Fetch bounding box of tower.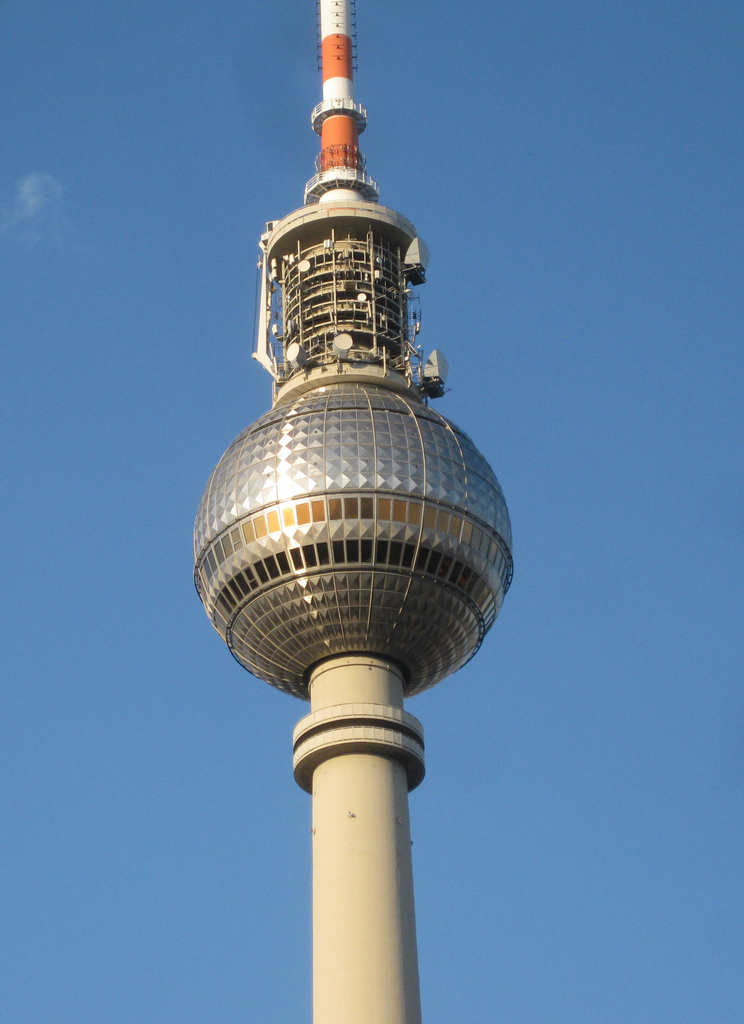
Bbox: crop(187, 0, 510, 991).
